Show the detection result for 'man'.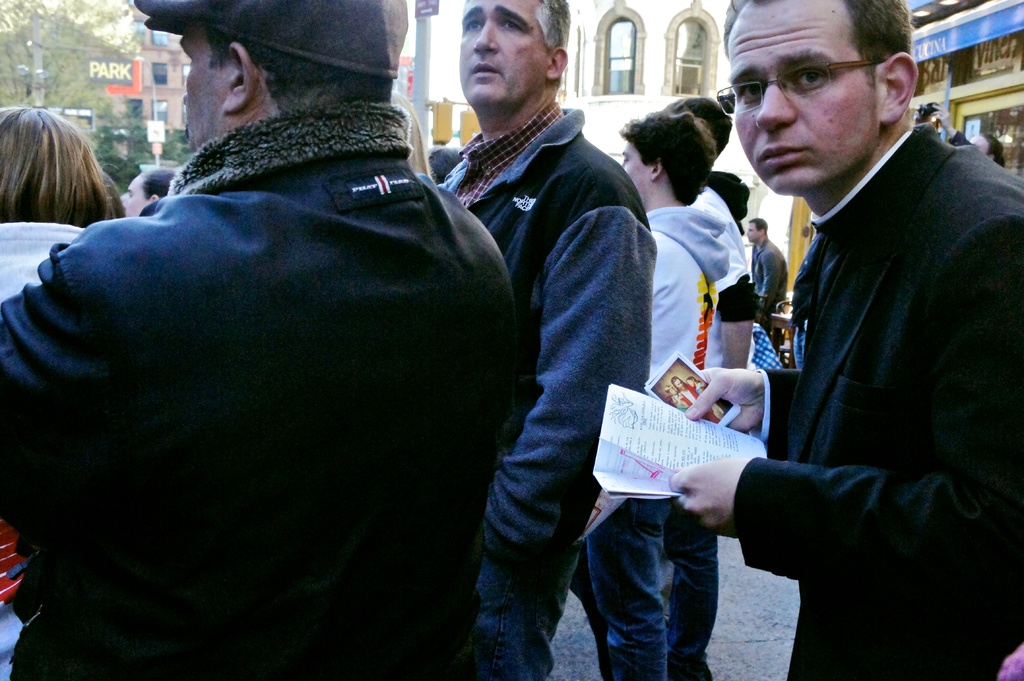
Rect(435, 0, 651, 680).
